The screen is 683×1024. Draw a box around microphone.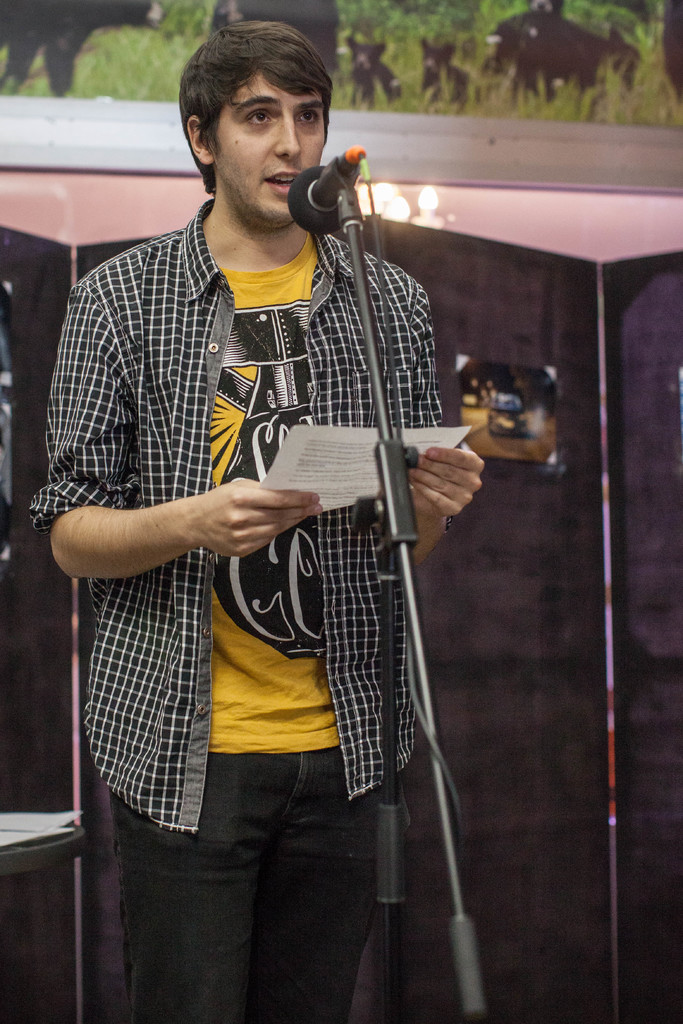
(left=278, top=137, right=388, bottom=242).
